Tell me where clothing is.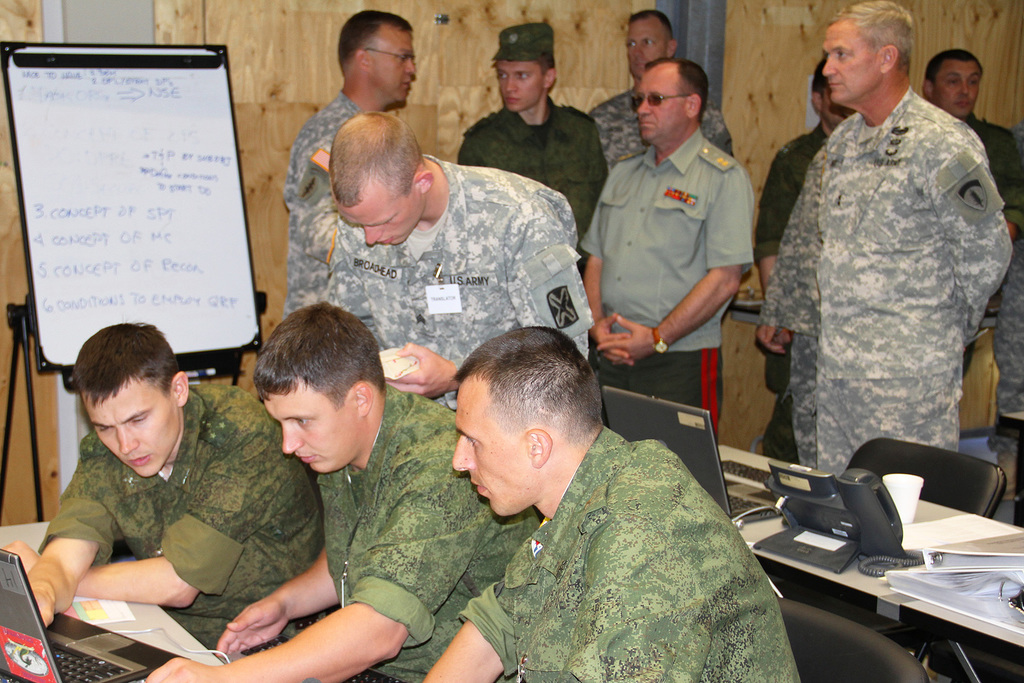
clothing is at left=765, top=129, right=829, bottom=468.
